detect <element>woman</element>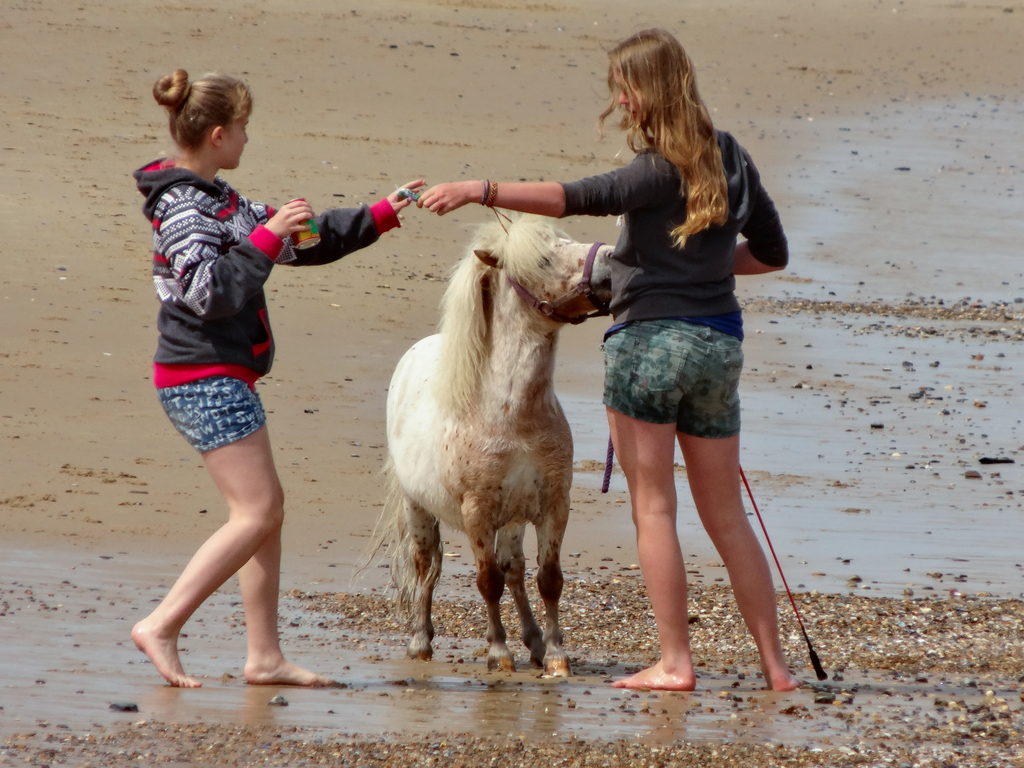
(x1=132, y1=68, x2=424, y2=688)
